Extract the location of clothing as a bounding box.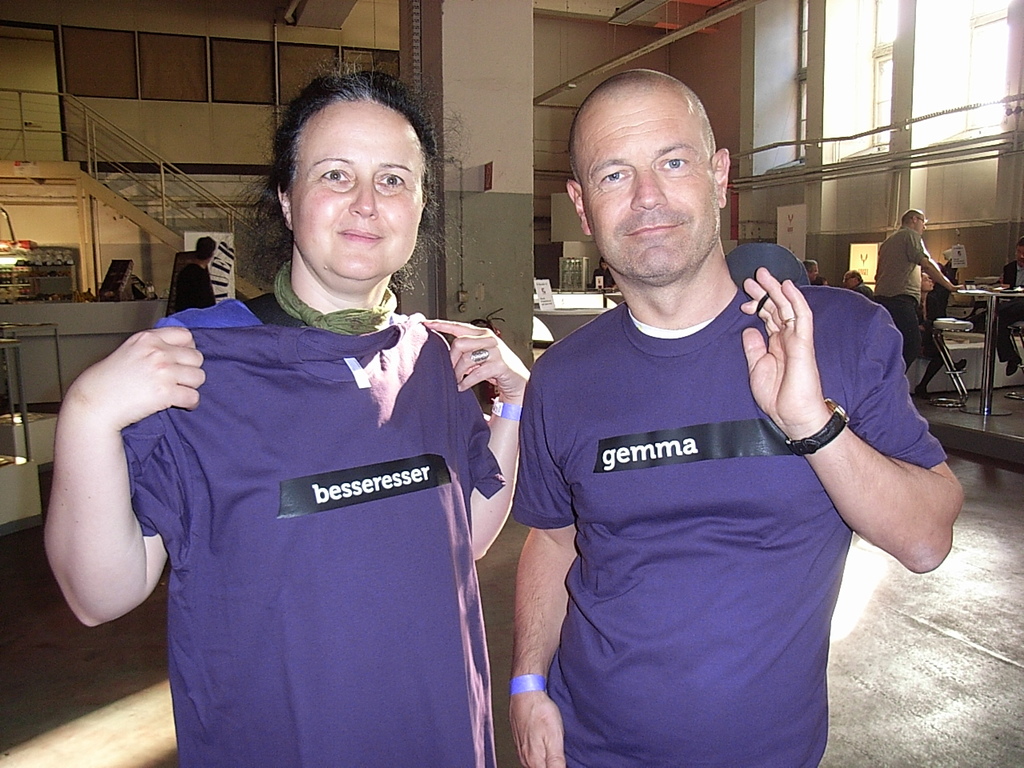
pyautogui.locateOnScreen(84, 239, 506, 754).
